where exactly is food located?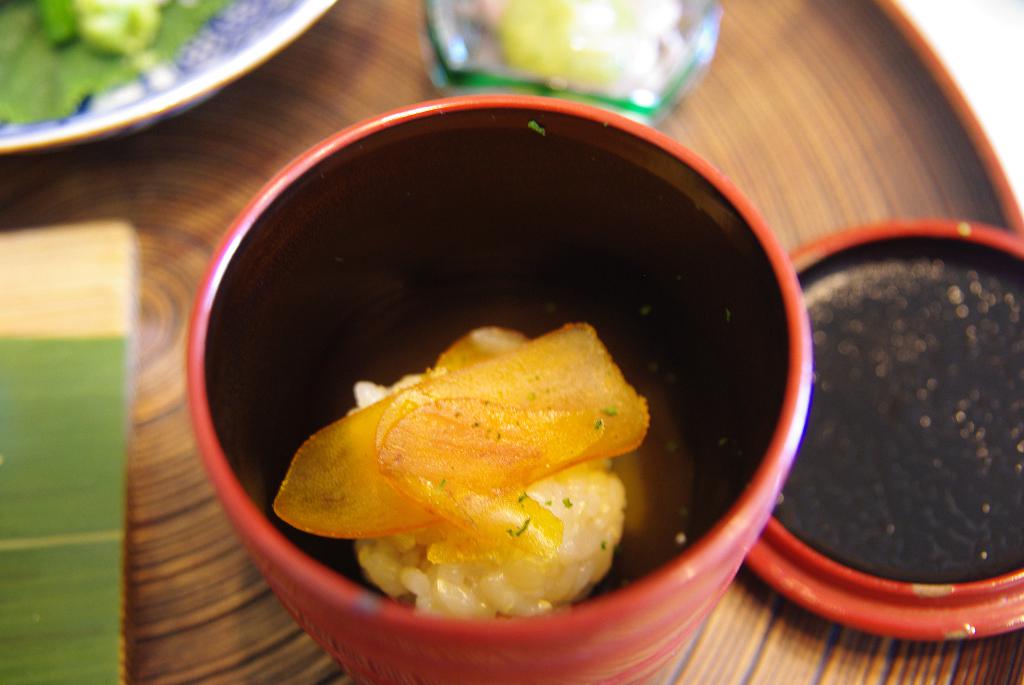
Its bounding box is rect(0, 0, 234, 124).
